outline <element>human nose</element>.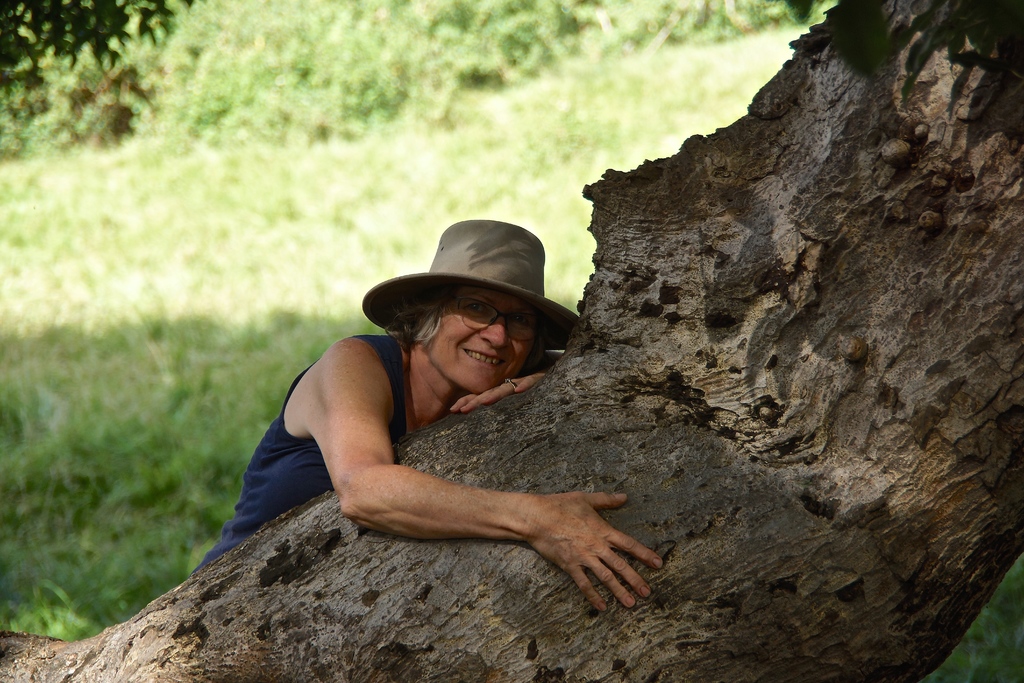
Outline: <box>480,304,510,346</box>.
